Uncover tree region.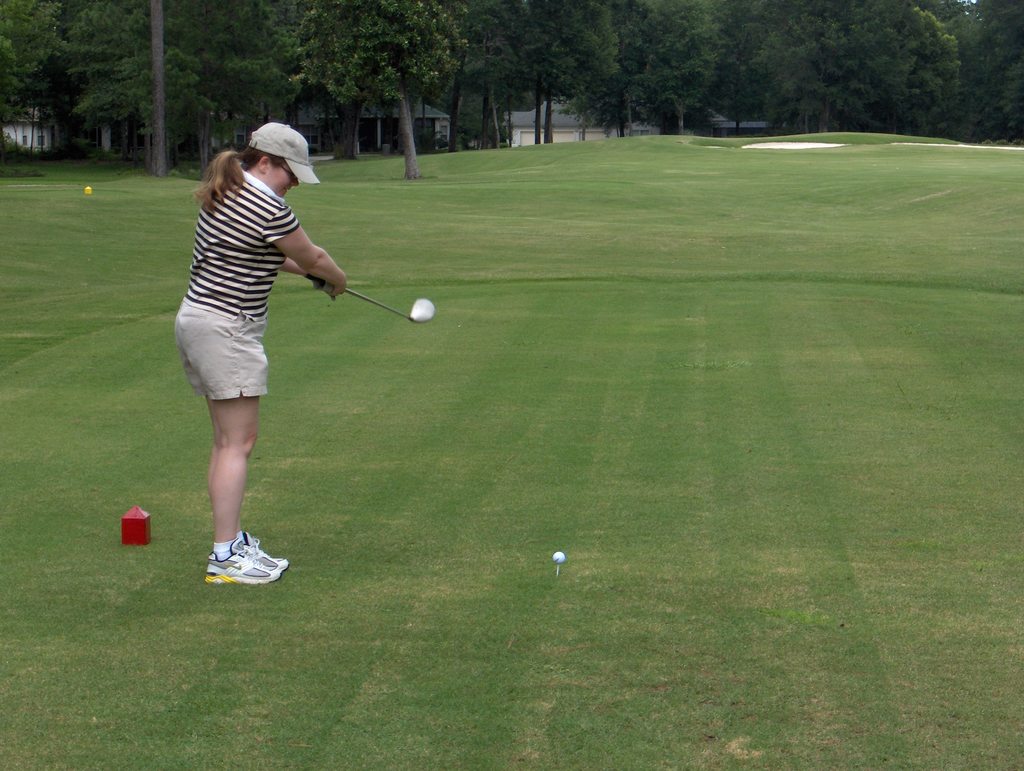
Uncovered: box=[474, 2, 621, 153].
